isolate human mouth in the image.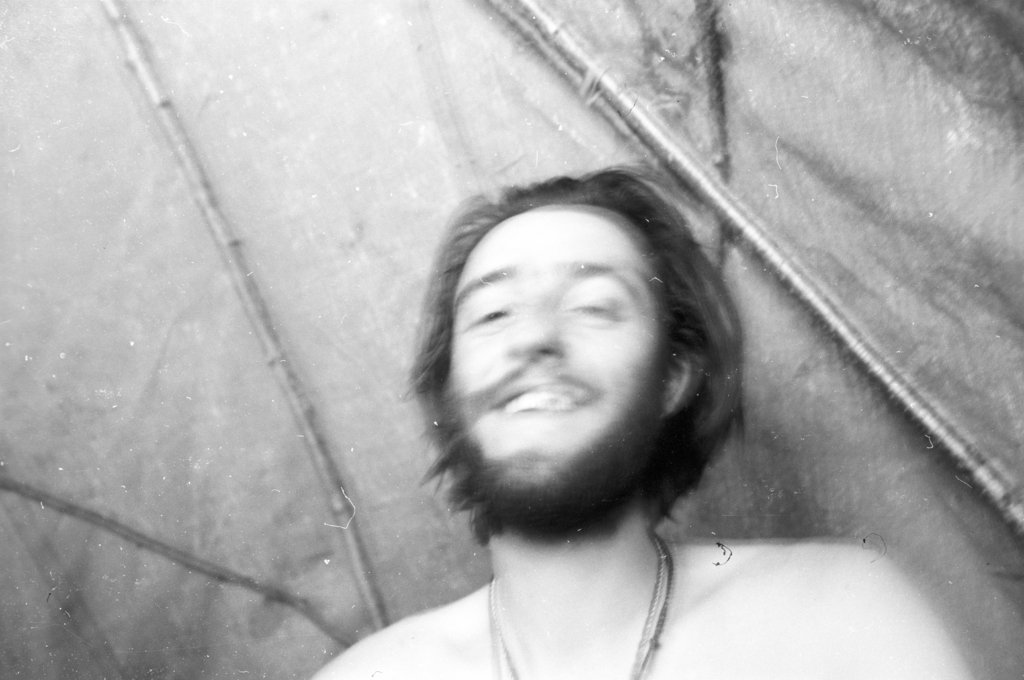
Isolated region: [494, 378, 591, 414].
